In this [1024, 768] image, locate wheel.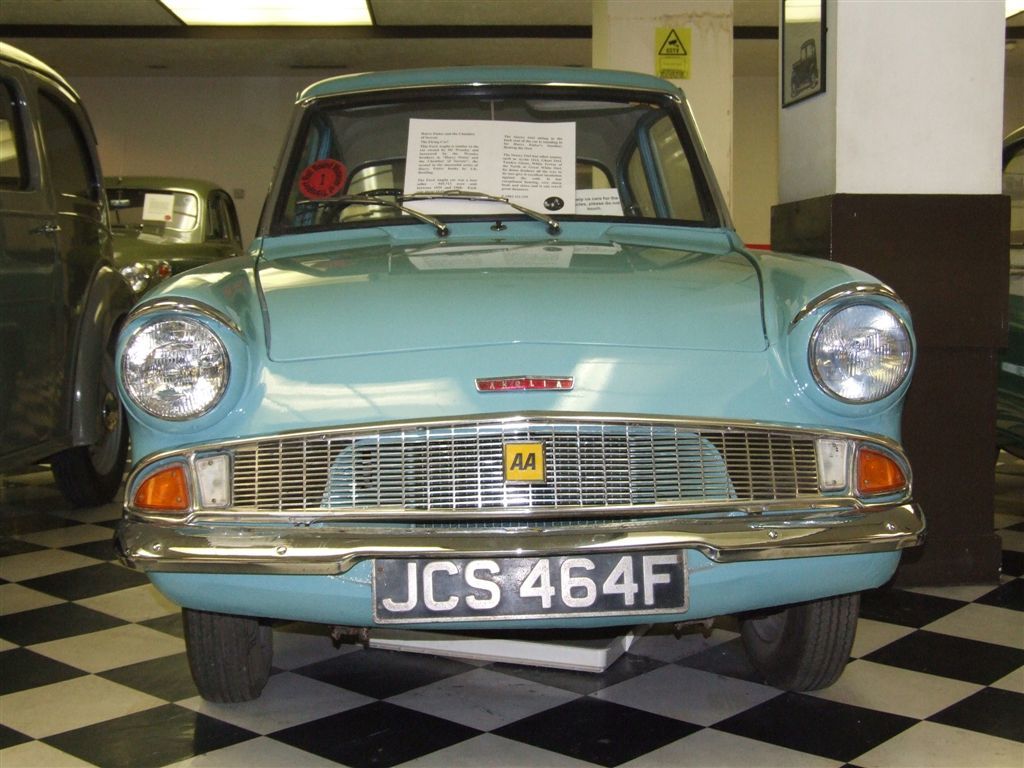
Bounding box: (x1=185, y1=609, x2=272, y2=703).
